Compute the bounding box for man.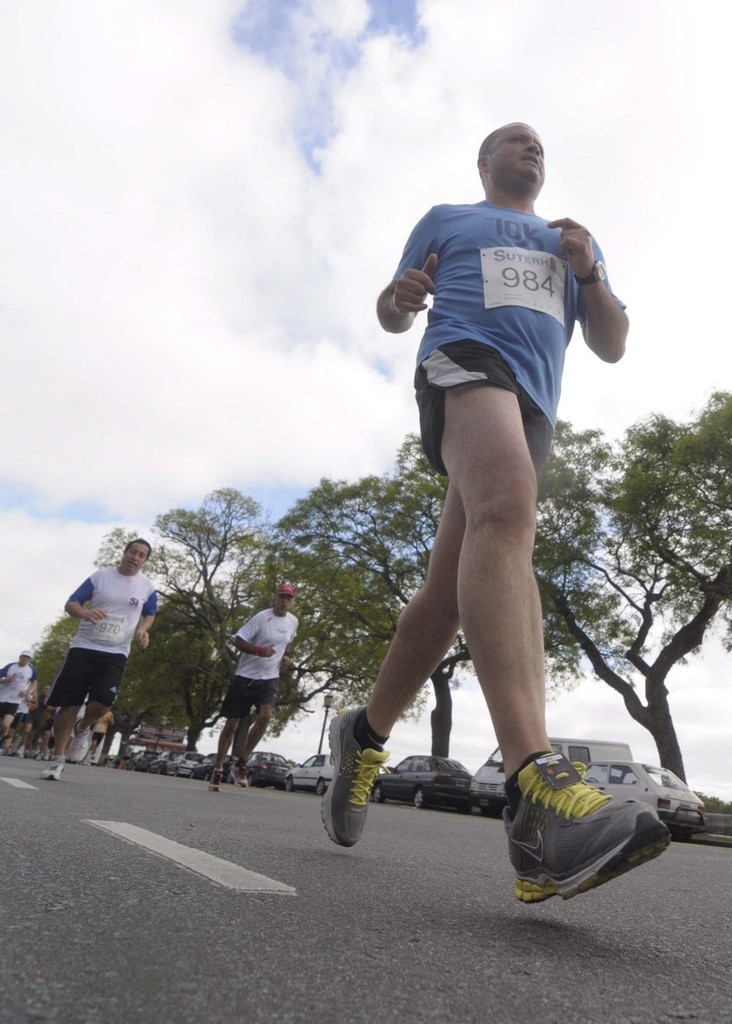
<box>53,533,164,783</box>.
